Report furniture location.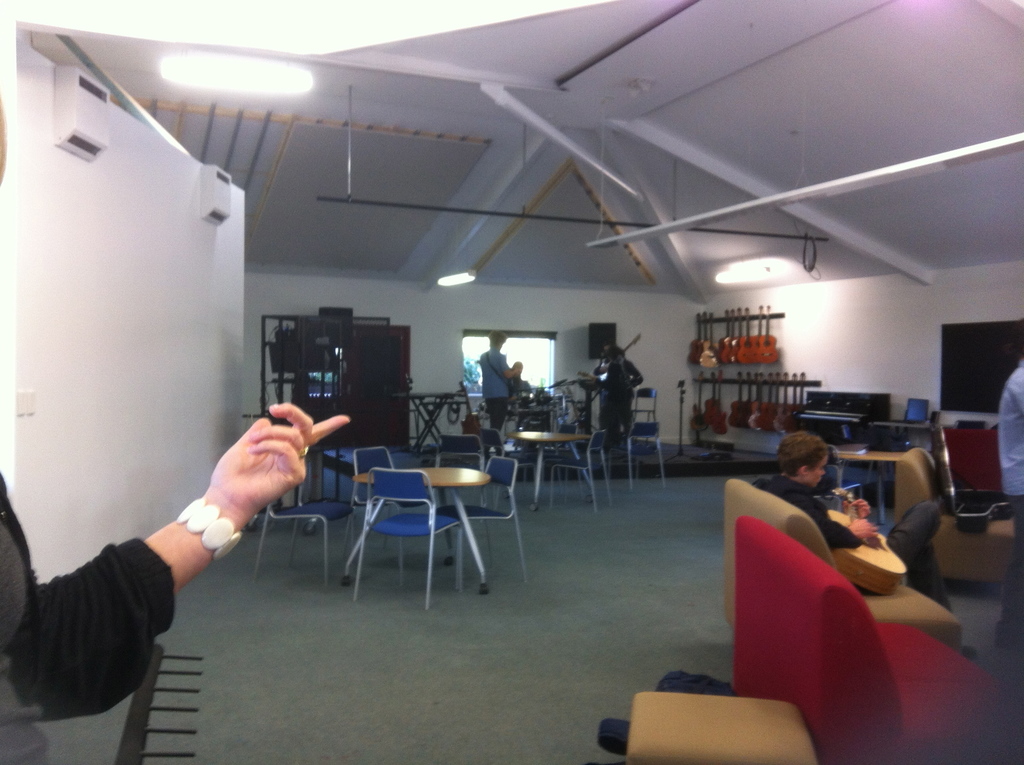
Report: detection(623, 692, 820, 764).
